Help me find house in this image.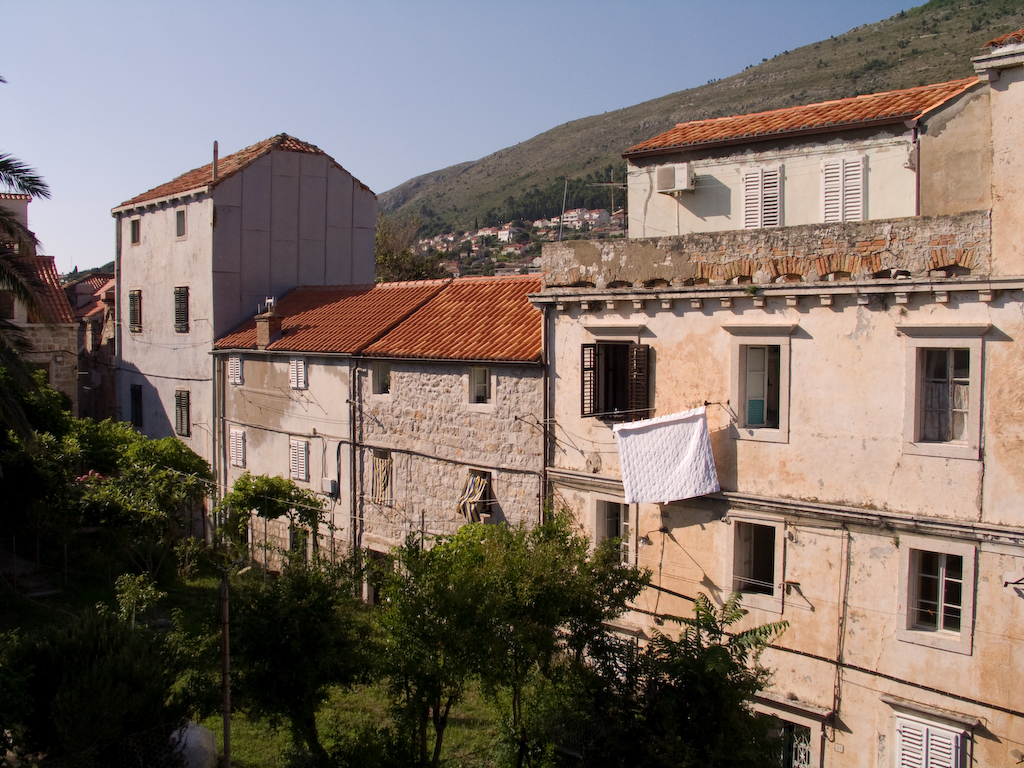
Found it: 522,21,1023,767.
